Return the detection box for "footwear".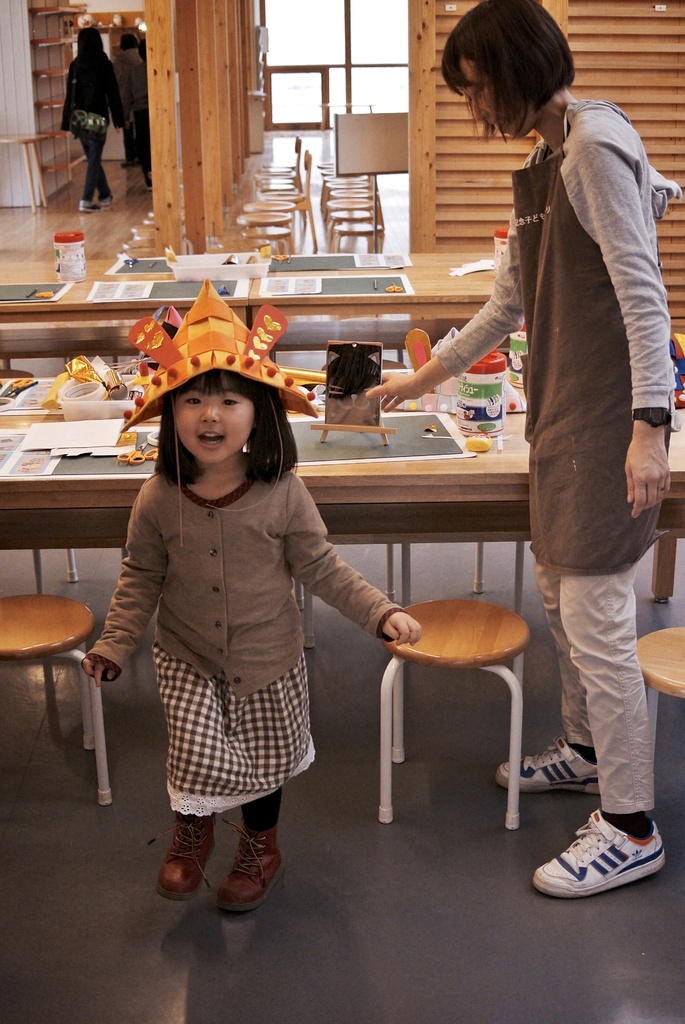
x1=78 y1=200 x2=101 y2=214.
